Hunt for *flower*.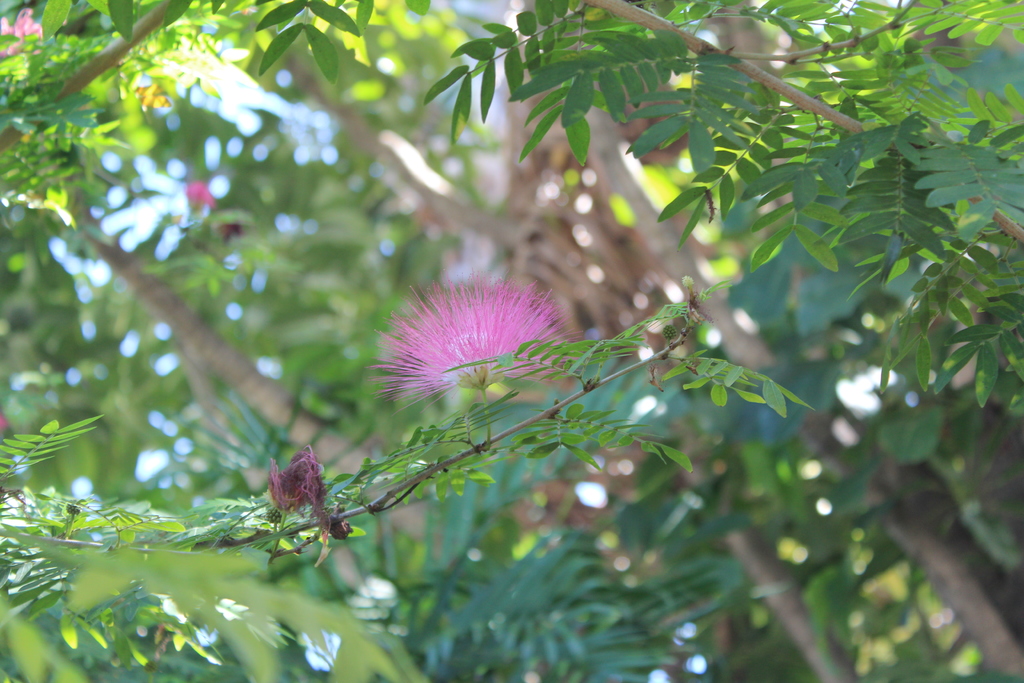
Hunted down at box=[358, 262, 563, 417].
